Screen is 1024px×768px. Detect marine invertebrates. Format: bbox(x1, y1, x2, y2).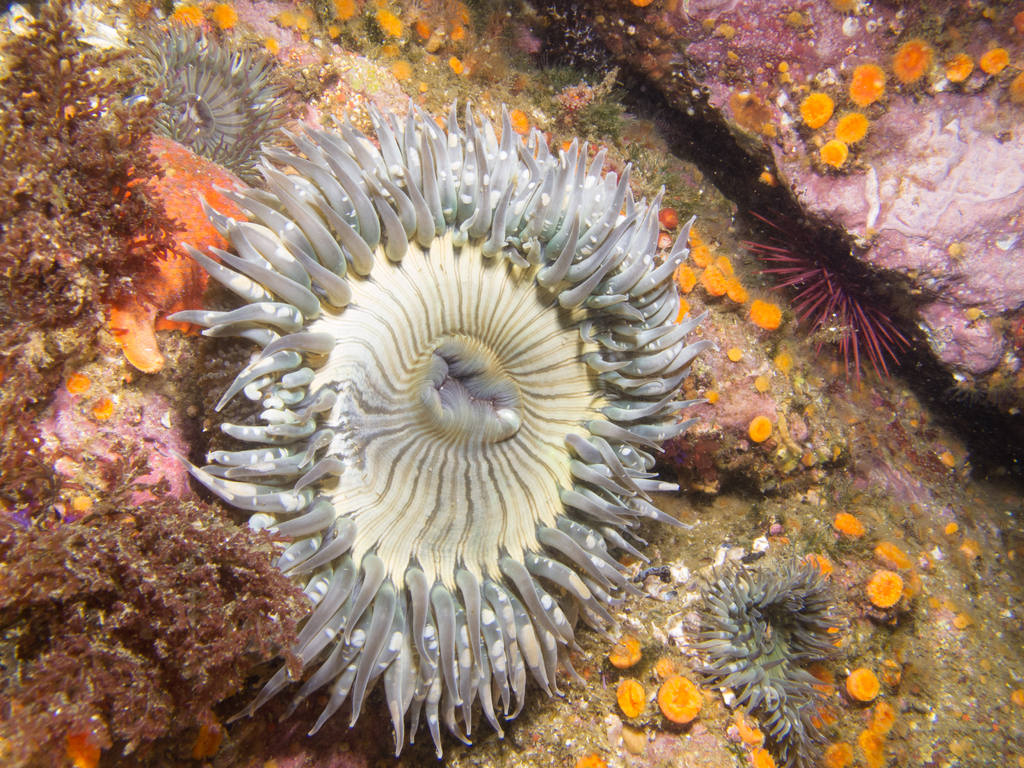
bbox(0, 0, 166, 404).
